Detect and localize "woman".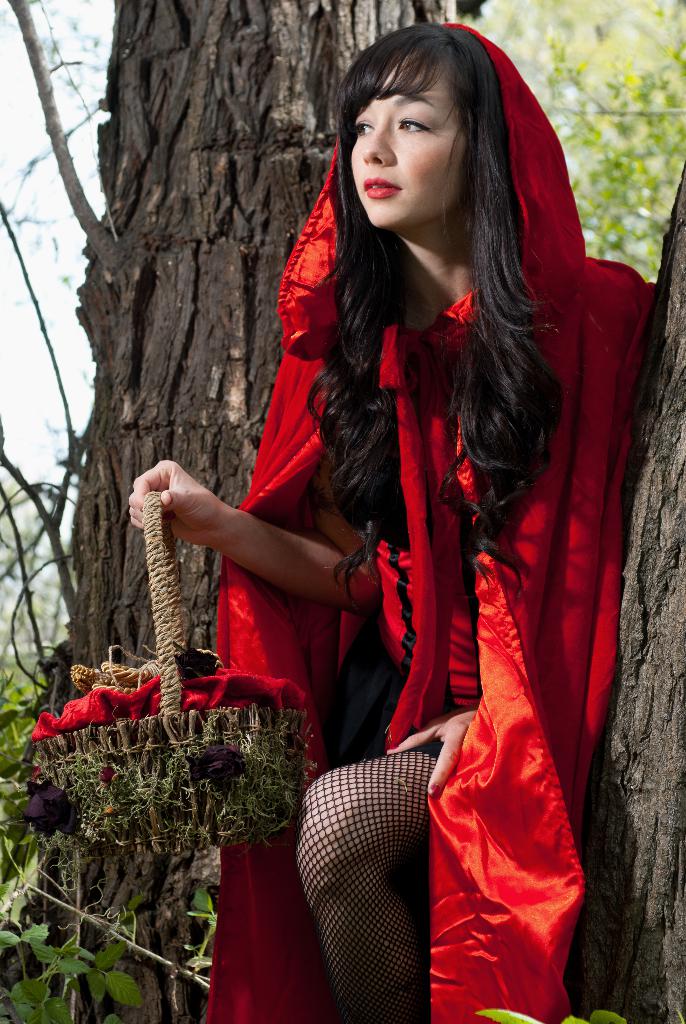
Localized at x1=165, y1=15, x2=605, y2=927.
